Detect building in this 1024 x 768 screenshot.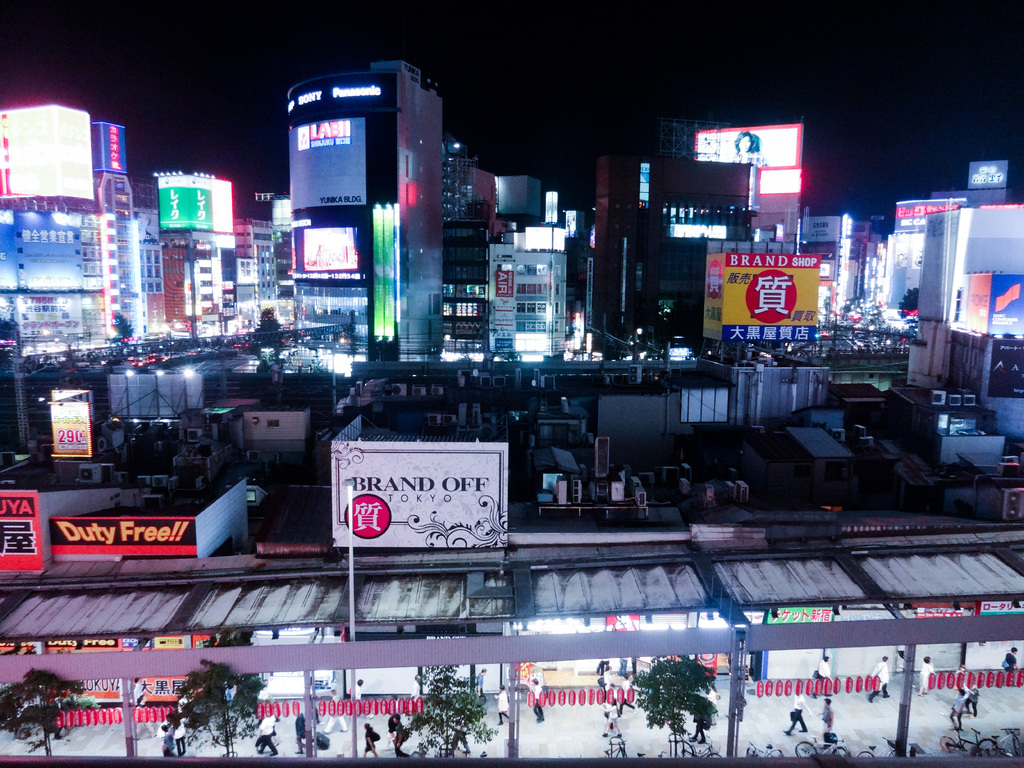
Detection: [239,192,295,325].
